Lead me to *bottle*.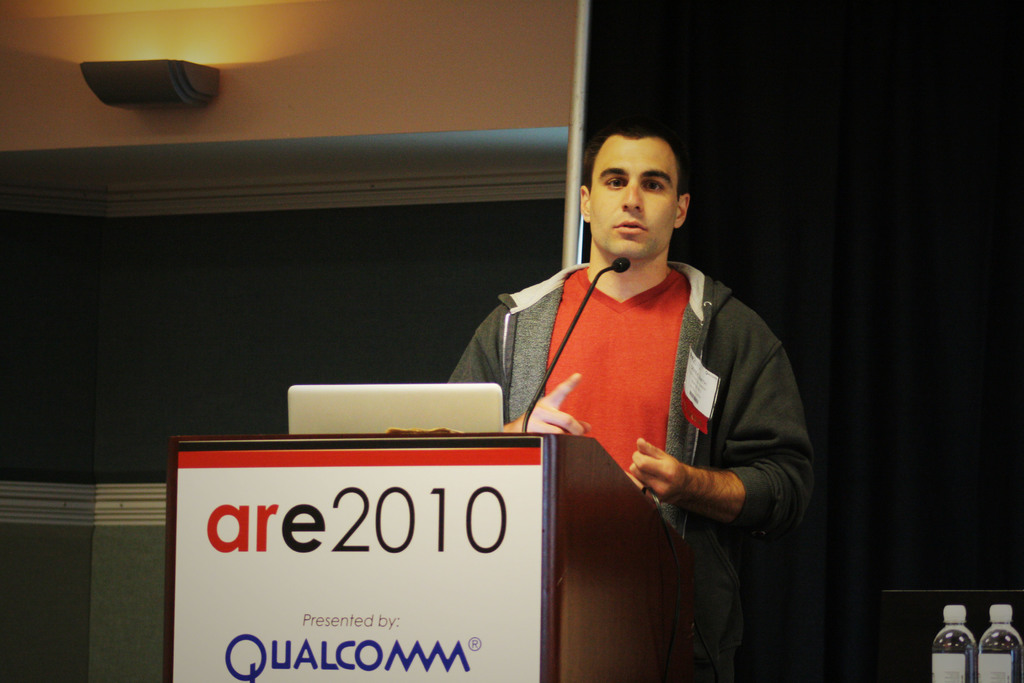
Lead to 934, 605, 982, 682.
